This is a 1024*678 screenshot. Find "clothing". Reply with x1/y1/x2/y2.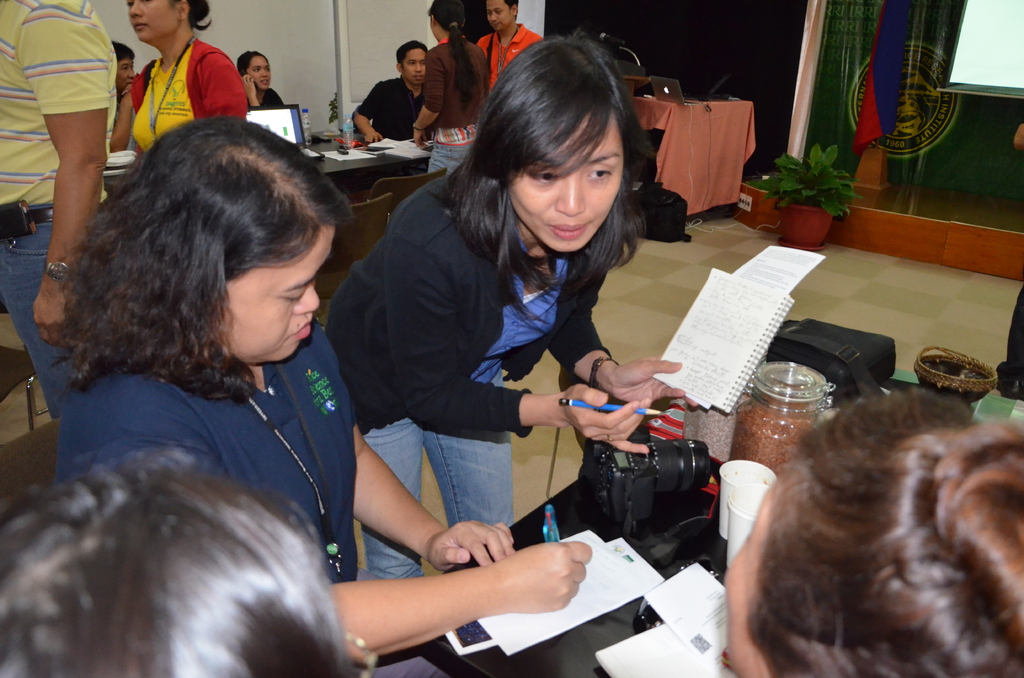
124/30/248/160.
